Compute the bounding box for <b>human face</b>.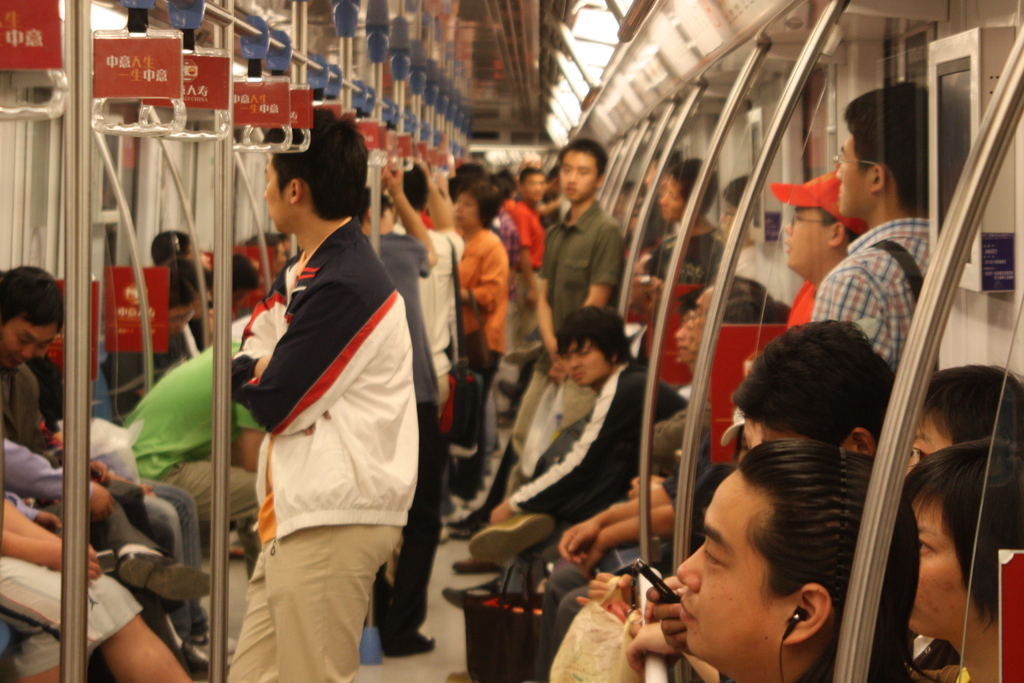
(x1=909, y1=493, x2=975, y2=645).
